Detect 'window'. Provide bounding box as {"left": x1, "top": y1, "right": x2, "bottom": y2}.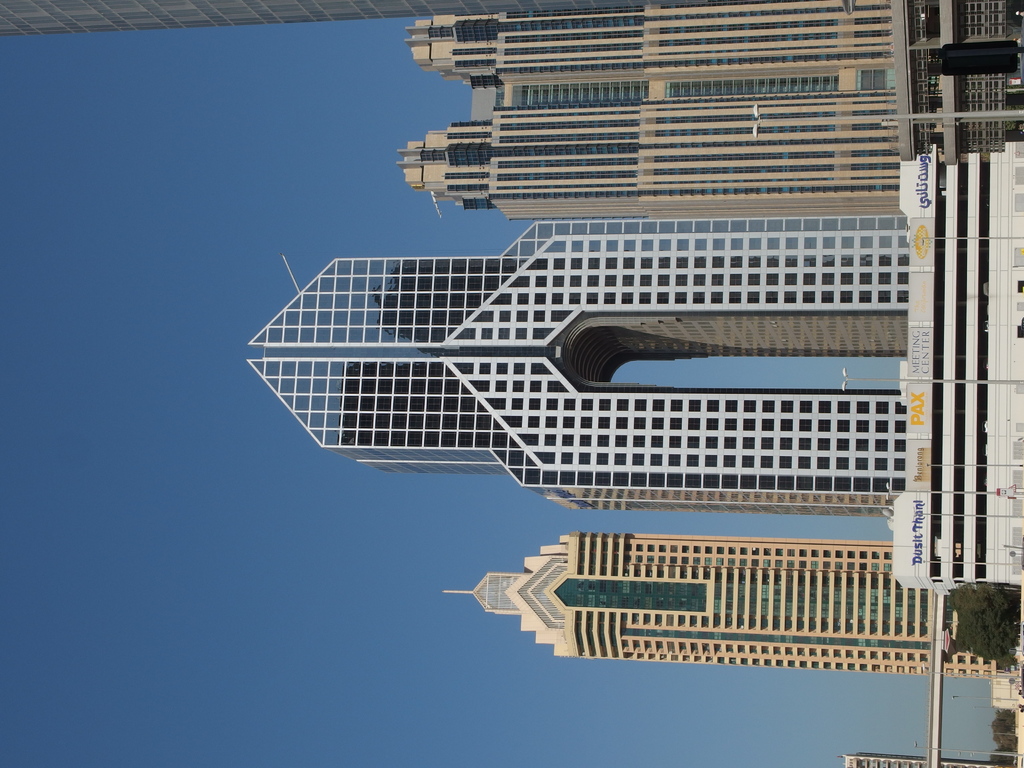
{"left": 634, "top": 453, "right": 644, "bottom": 467}.
